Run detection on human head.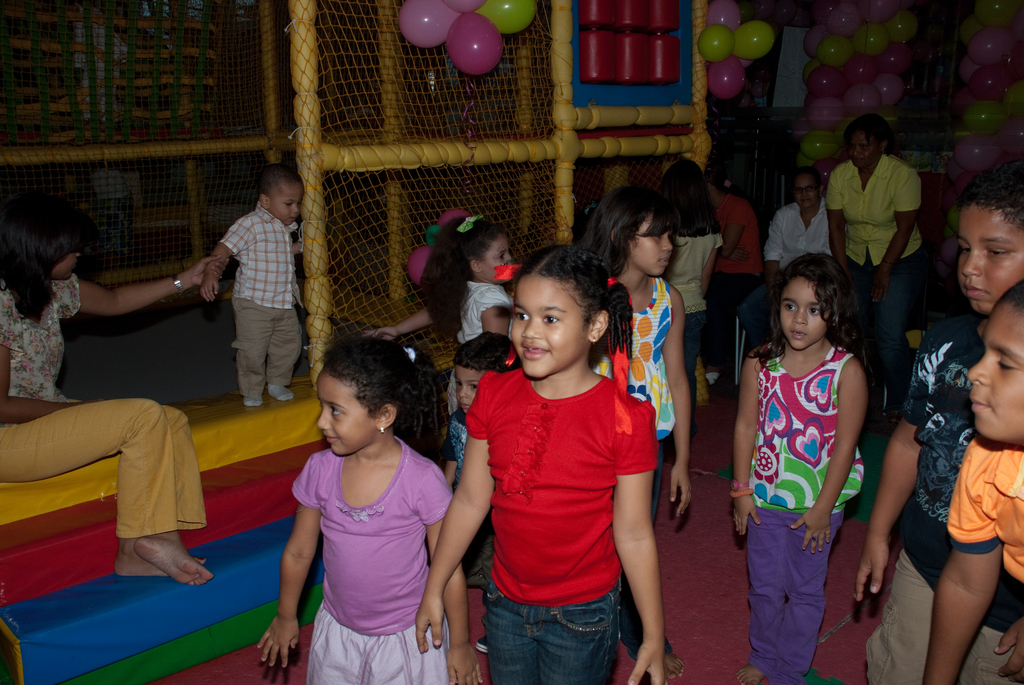
Result: <bbox>842, 109, 892, 173</bbox>.
